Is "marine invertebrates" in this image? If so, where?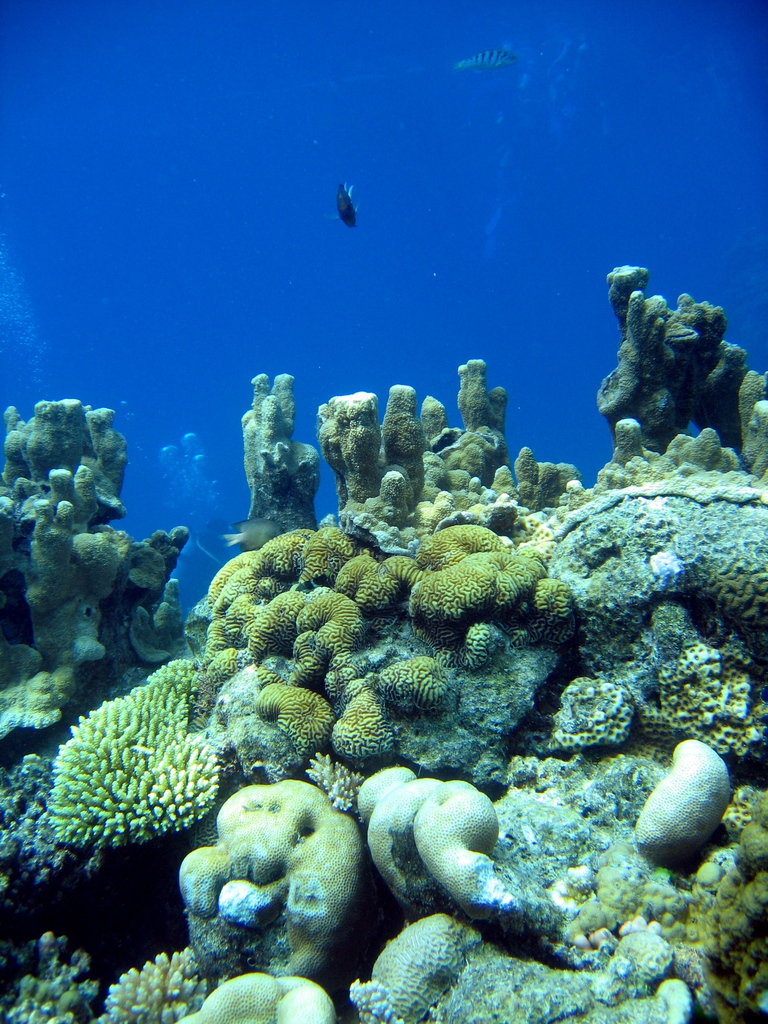
Yes, at (x1=457, y1=616, x2=516, y2=667).
